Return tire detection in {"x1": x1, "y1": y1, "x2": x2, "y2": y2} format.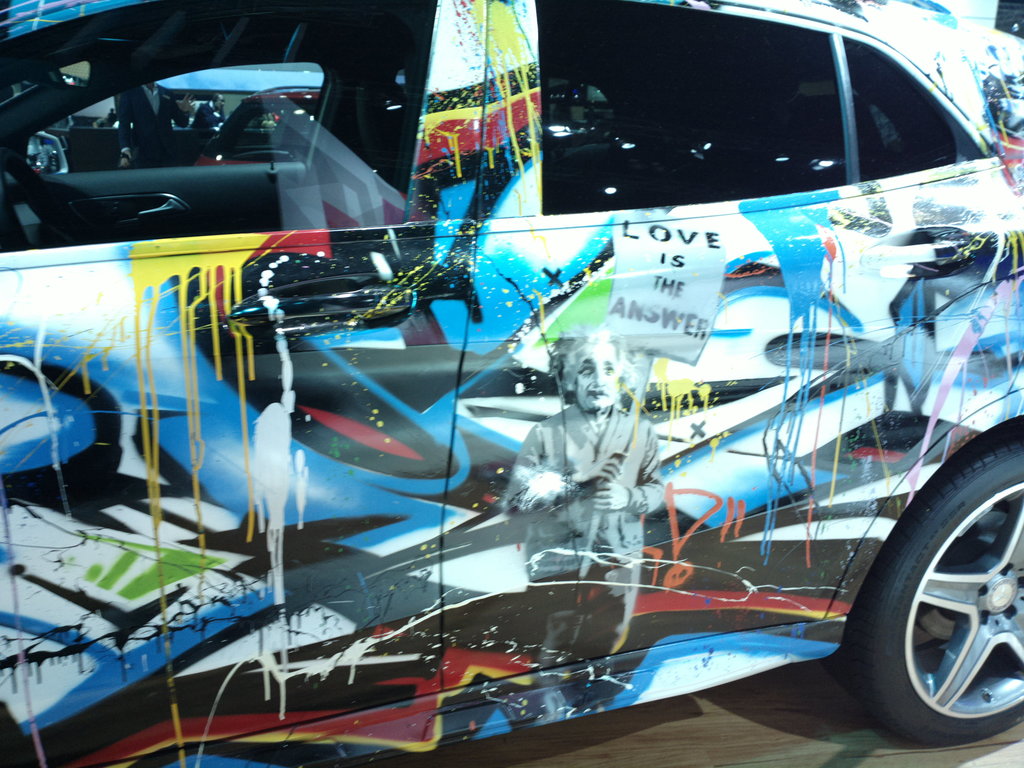
{"x1": 865, "y1": 456, "x2": 1023, "y2": 758}.
